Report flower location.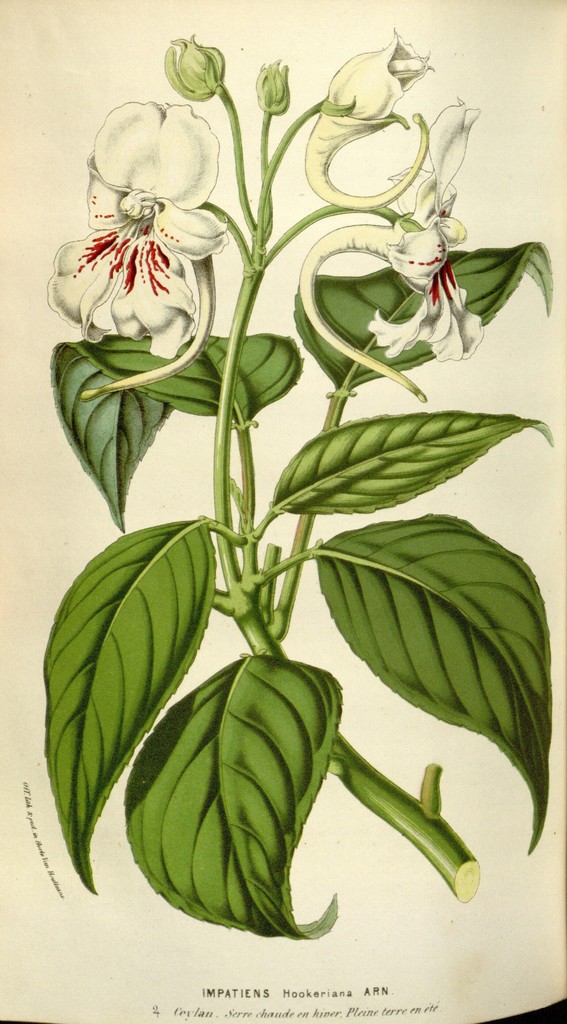
Report: [50, 103, 232, 365].
